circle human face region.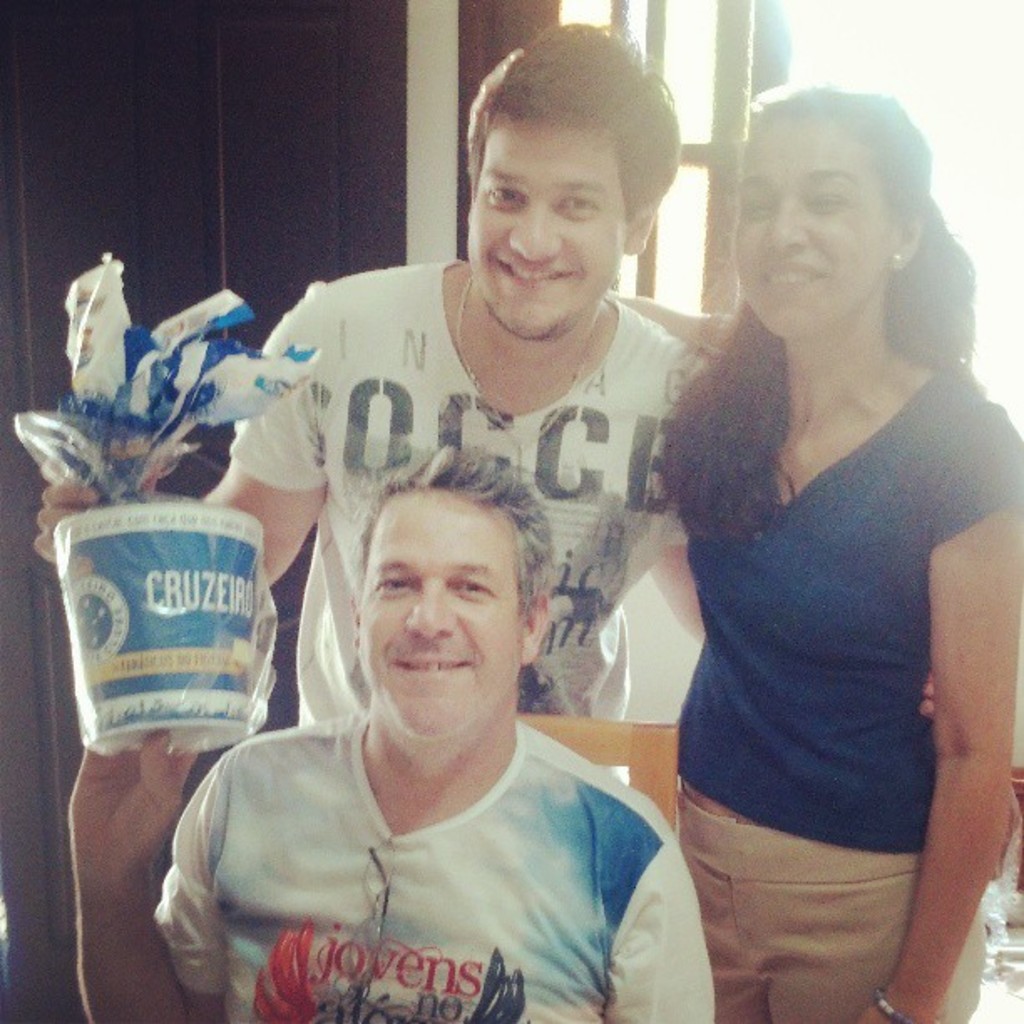
Region: box=[733, 119, 893, 336].
